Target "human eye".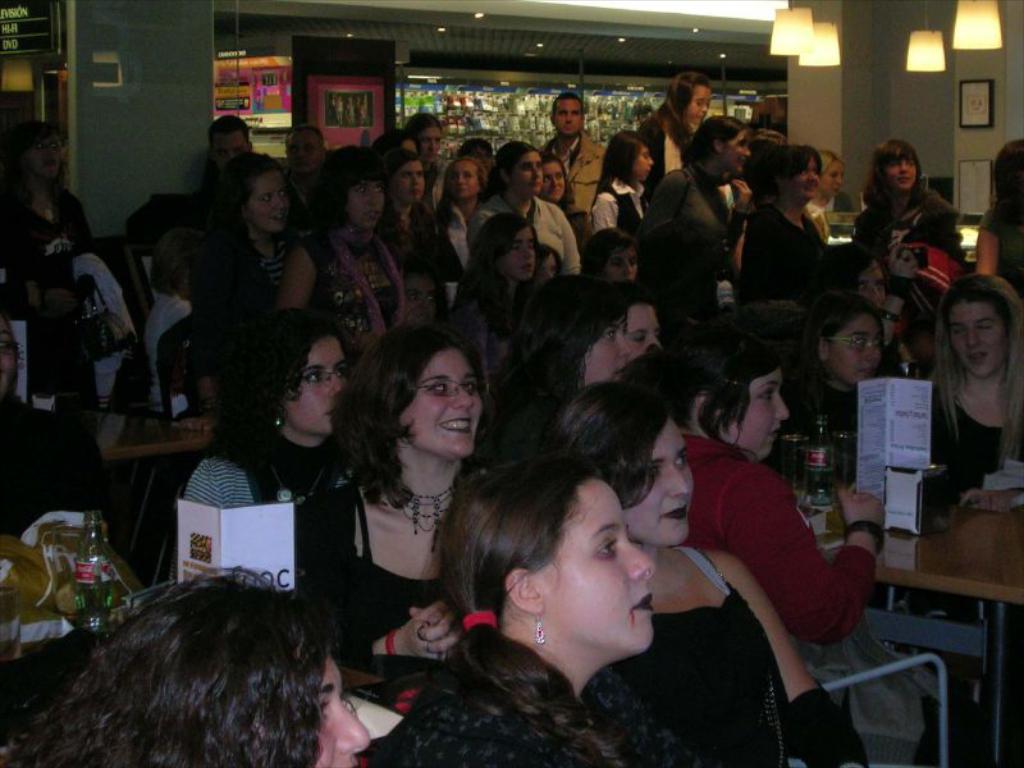
Target region: <box>320,696,330,724</box>.
